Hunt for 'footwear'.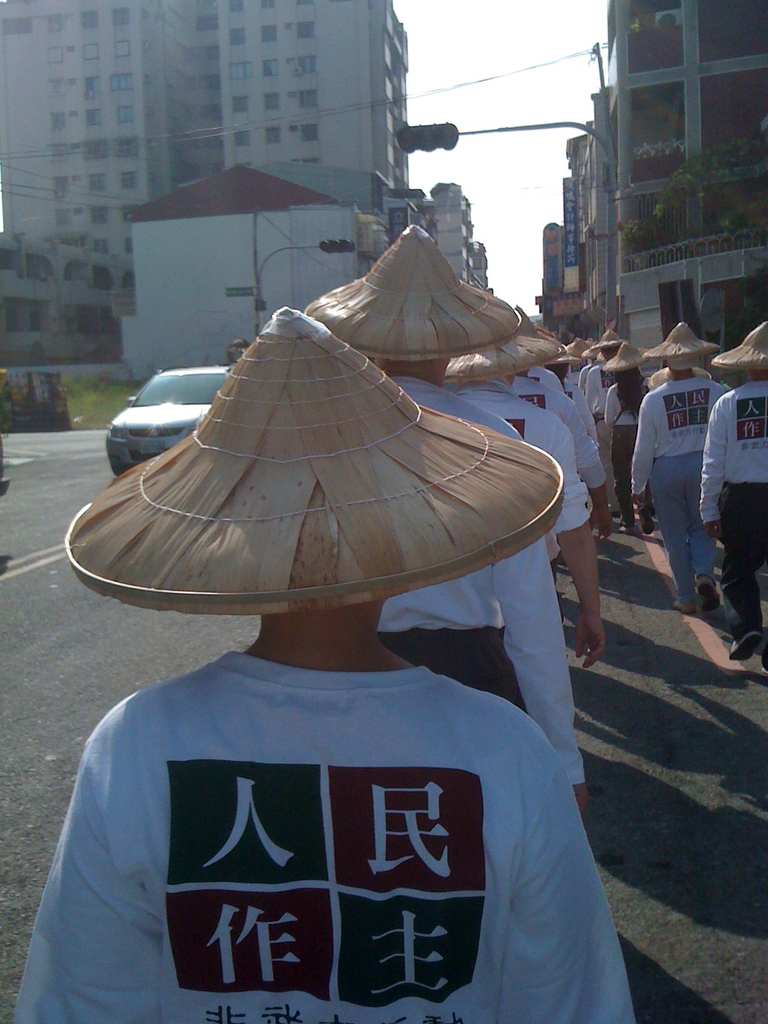
Hunted down at 701:582:720:615.
